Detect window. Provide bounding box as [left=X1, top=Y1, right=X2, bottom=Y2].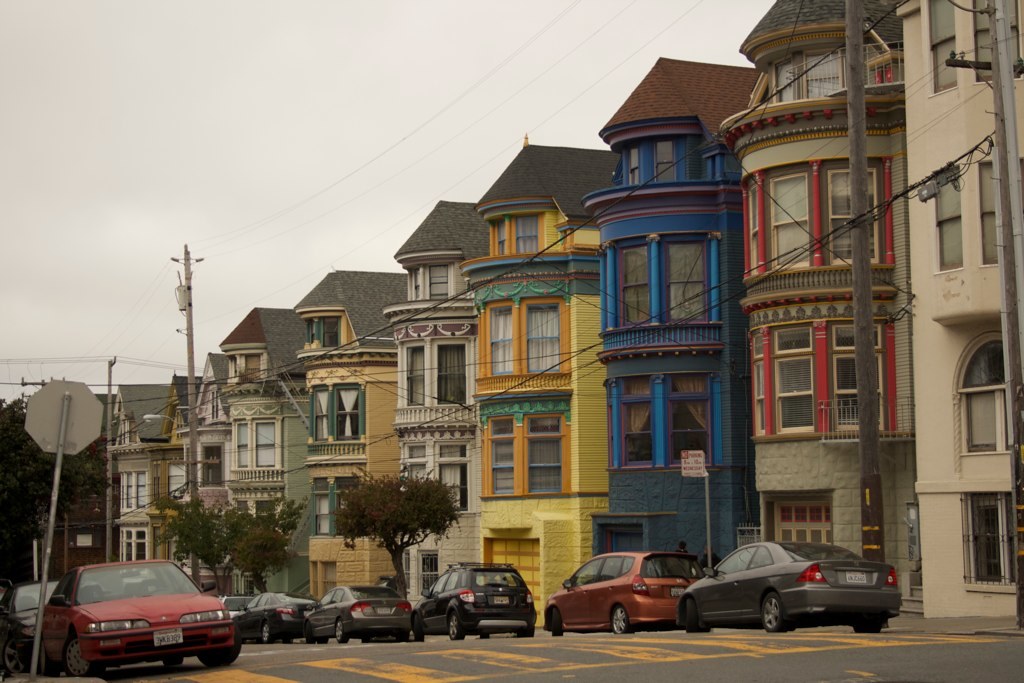
[left=930, top=170, right=966, bottom=275].
